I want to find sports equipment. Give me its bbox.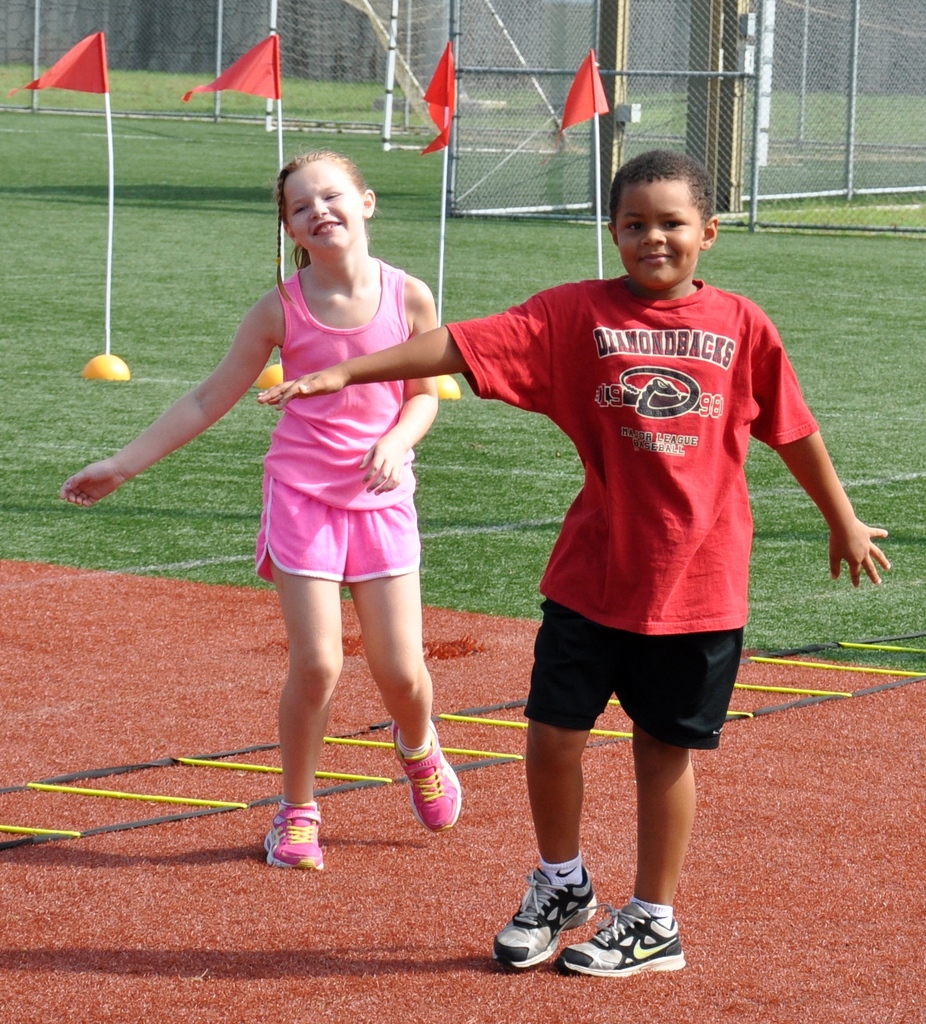
rect(492, 868, 598, 972).
